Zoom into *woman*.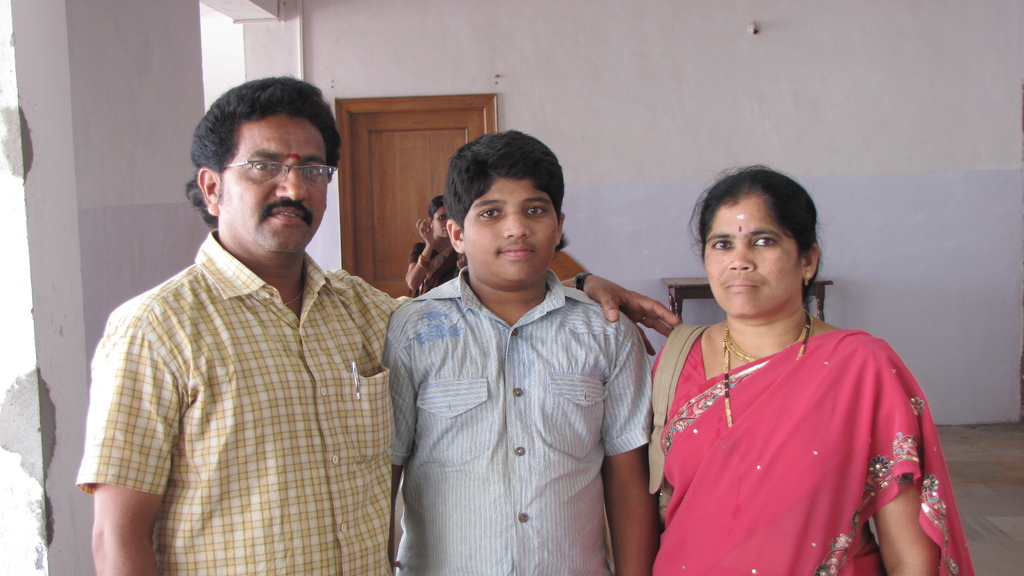
Zoom target: (410,182,456,297).
